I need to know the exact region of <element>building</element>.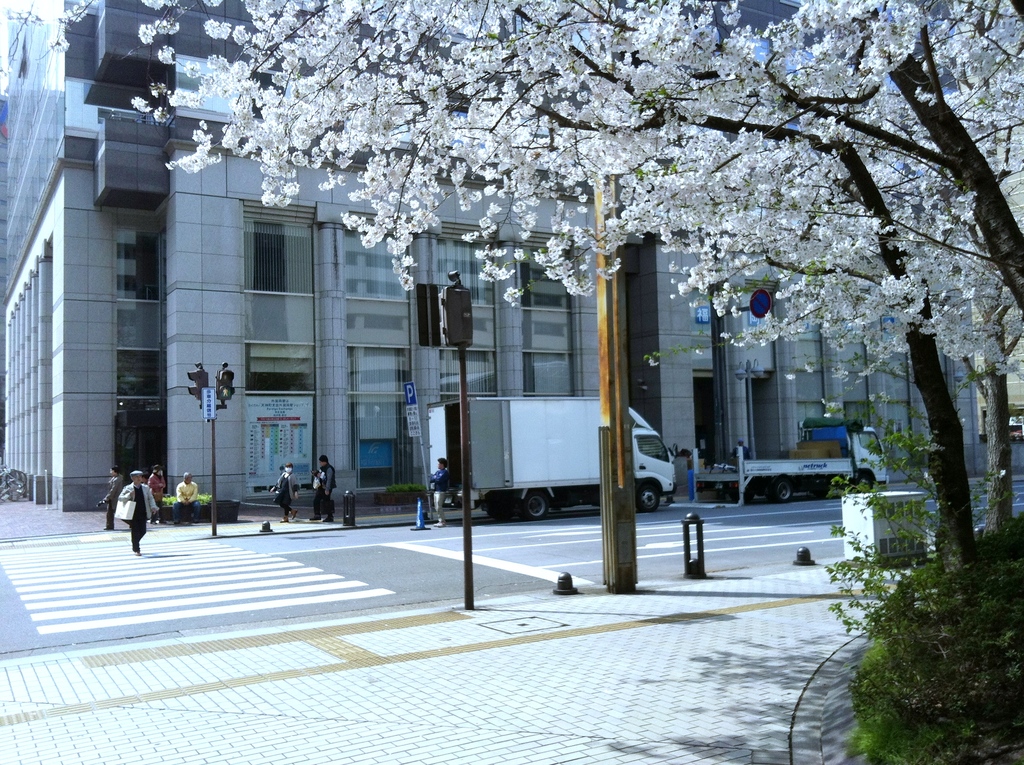
Region: crop(0, 0, 991, 514).
